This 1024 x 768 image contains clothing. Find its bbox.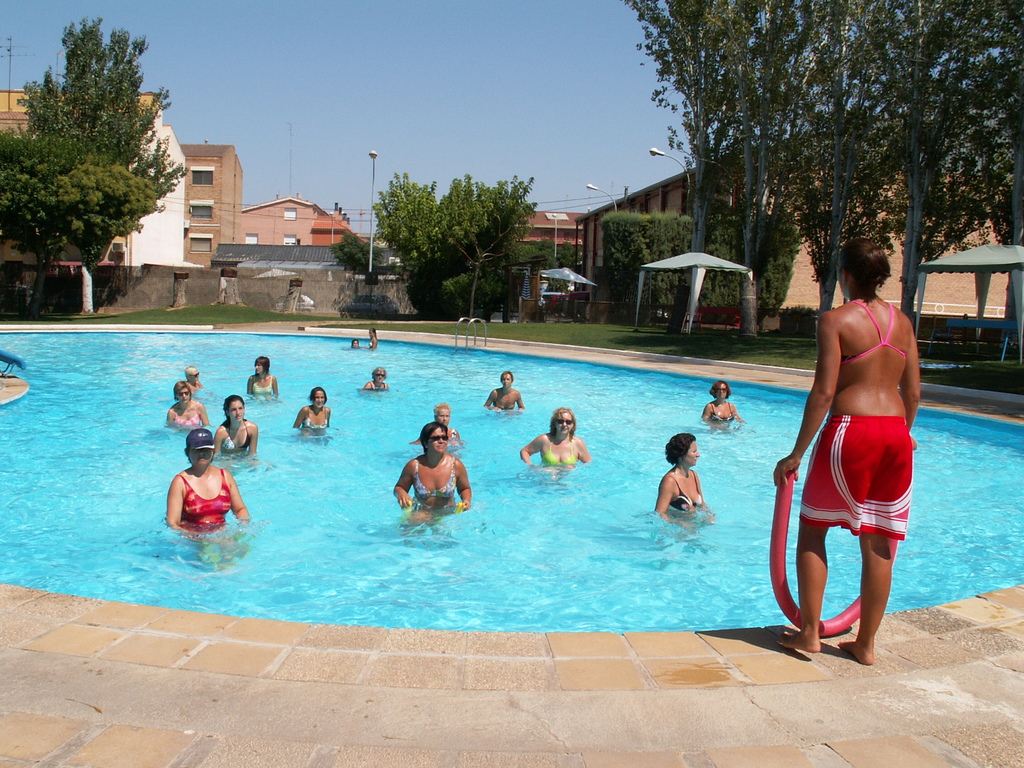
select_region(543, 435, 581, 465).
